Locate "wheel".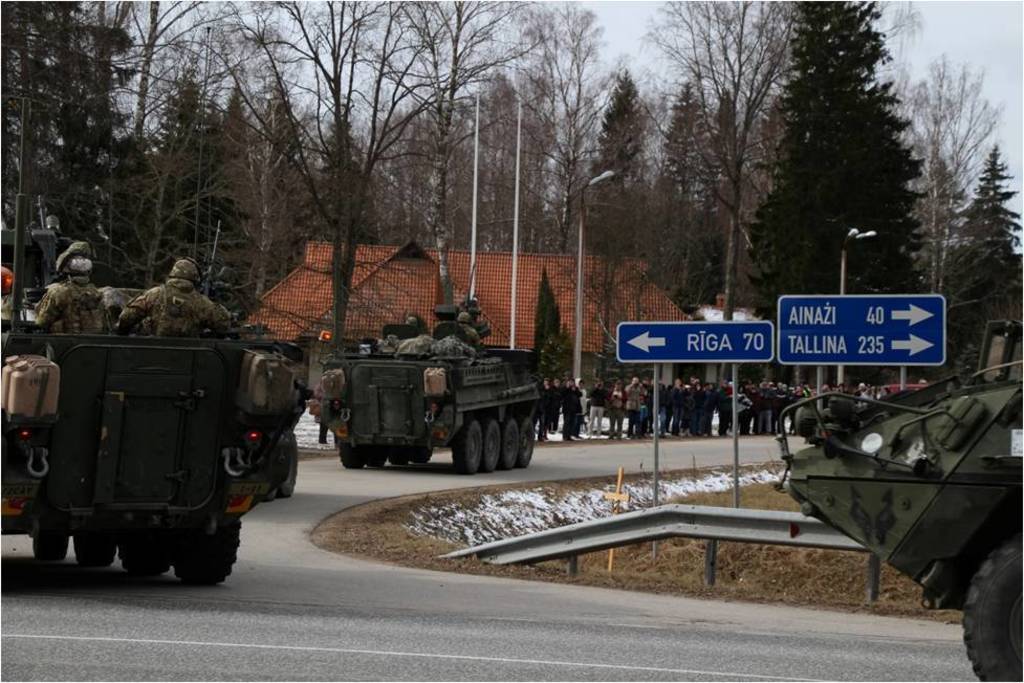
Bounding box: BBox(513, 410, 535, 469).
